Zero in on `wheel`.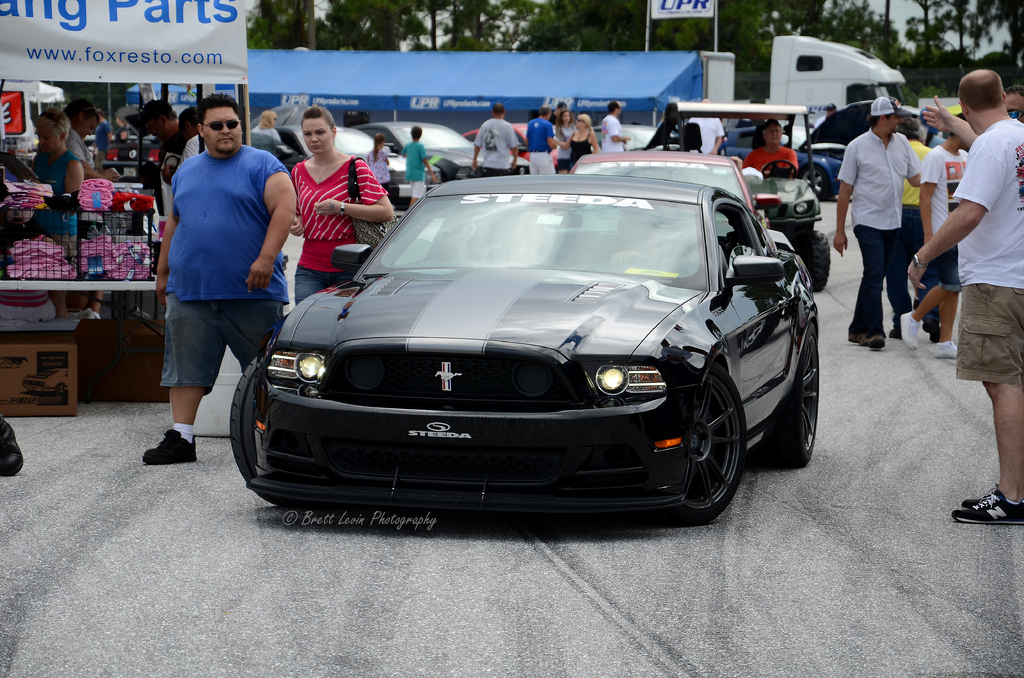
Zeroed in: 762 156 796 182.
